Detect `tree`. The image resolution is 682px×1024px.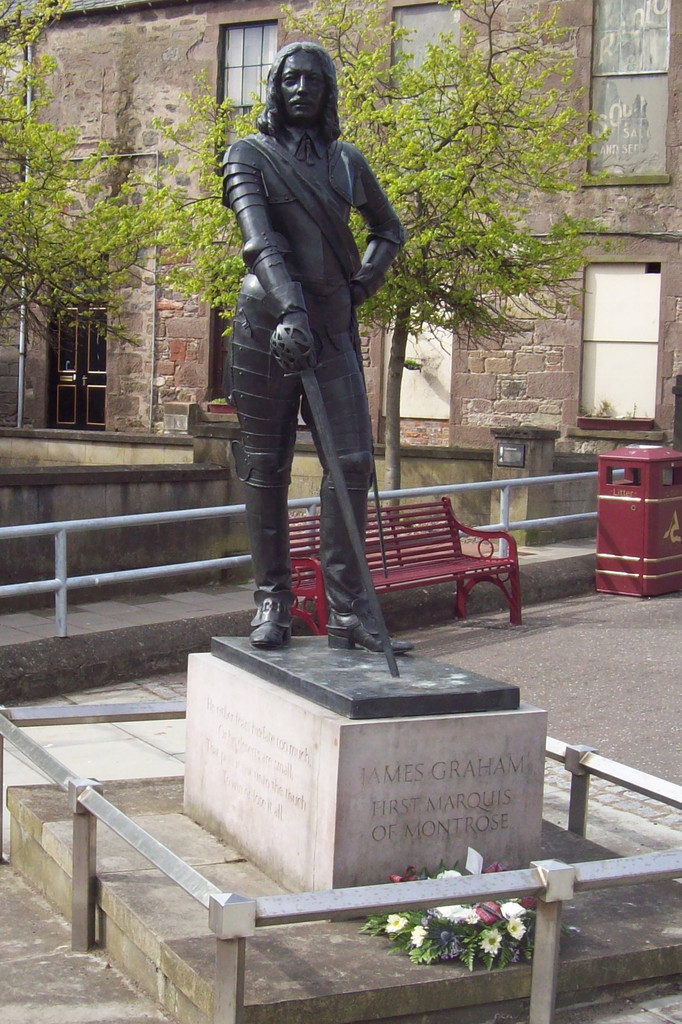
l=0, t=0, r=176, b=356.
